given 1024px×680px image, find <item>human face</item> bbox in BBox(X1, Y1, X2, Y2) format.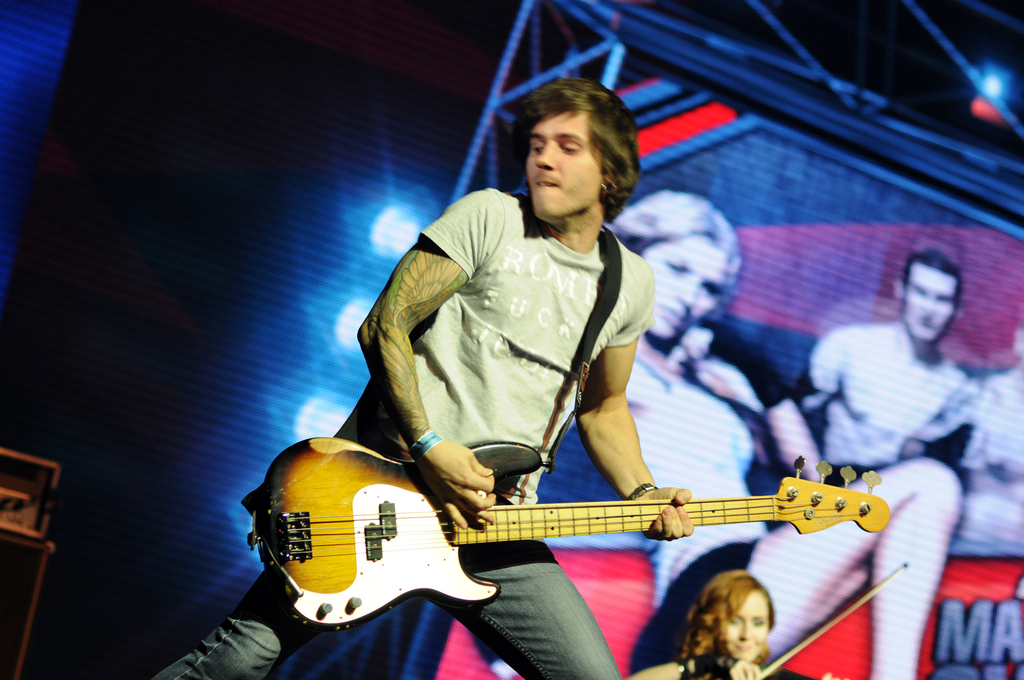
BBox(634, 231, 712, 339).
